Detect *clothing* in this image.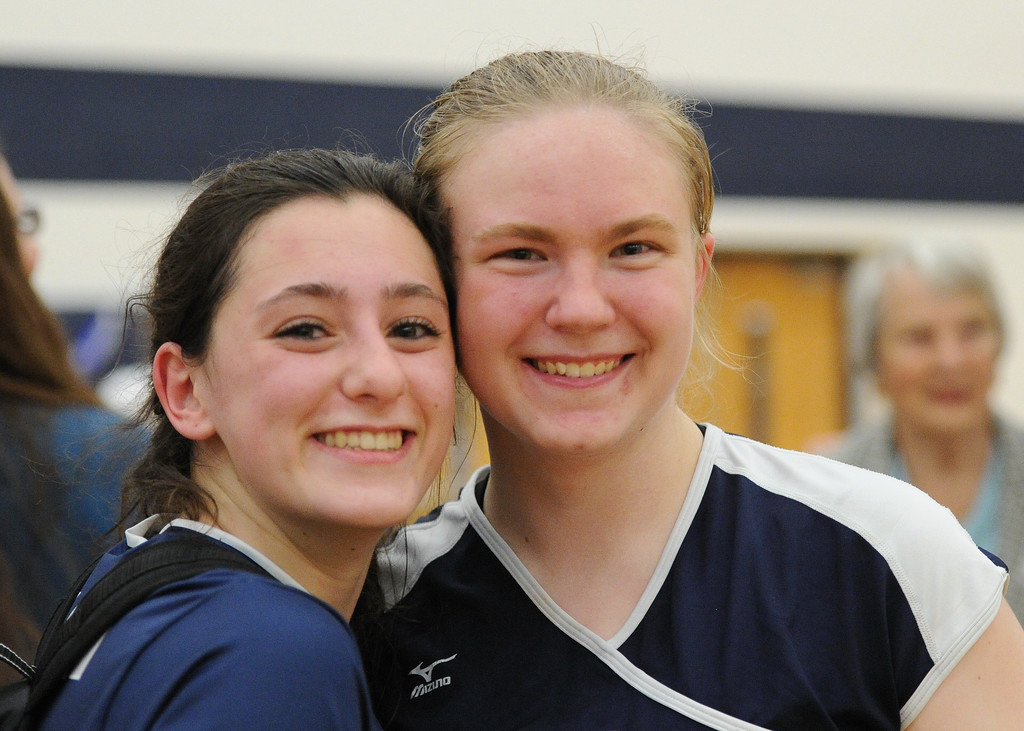
Detection: [356,382,984,730].
